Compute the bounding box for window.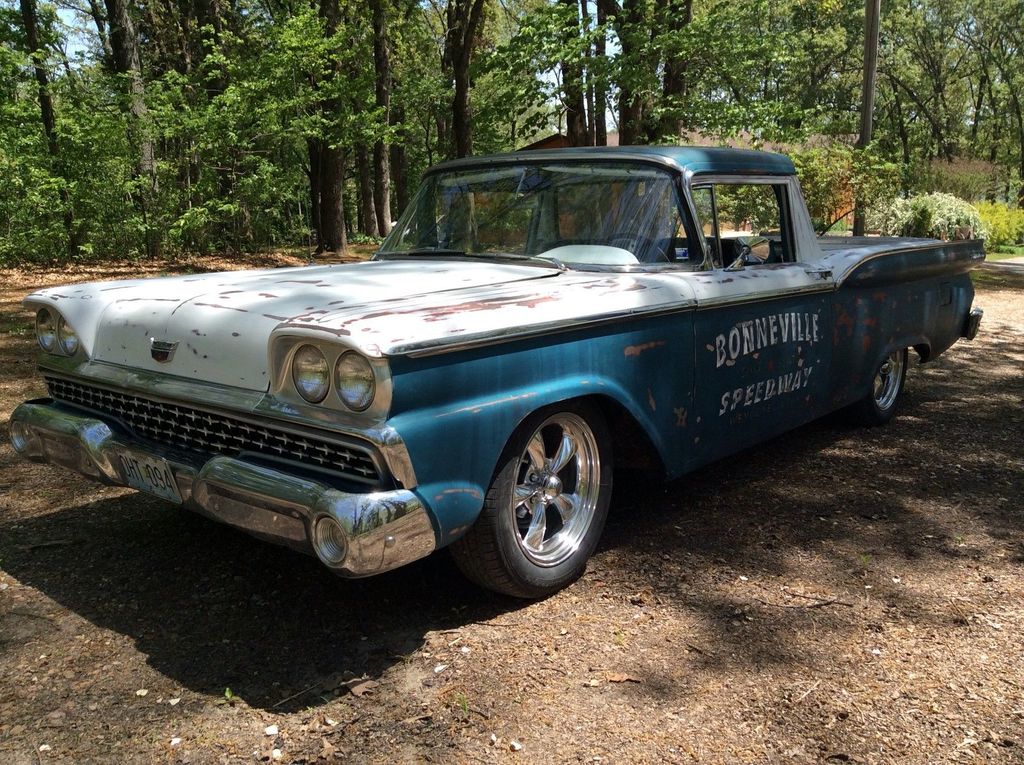
{"left": 689, "top": 179, "right": 796, "bottom": 266}.
